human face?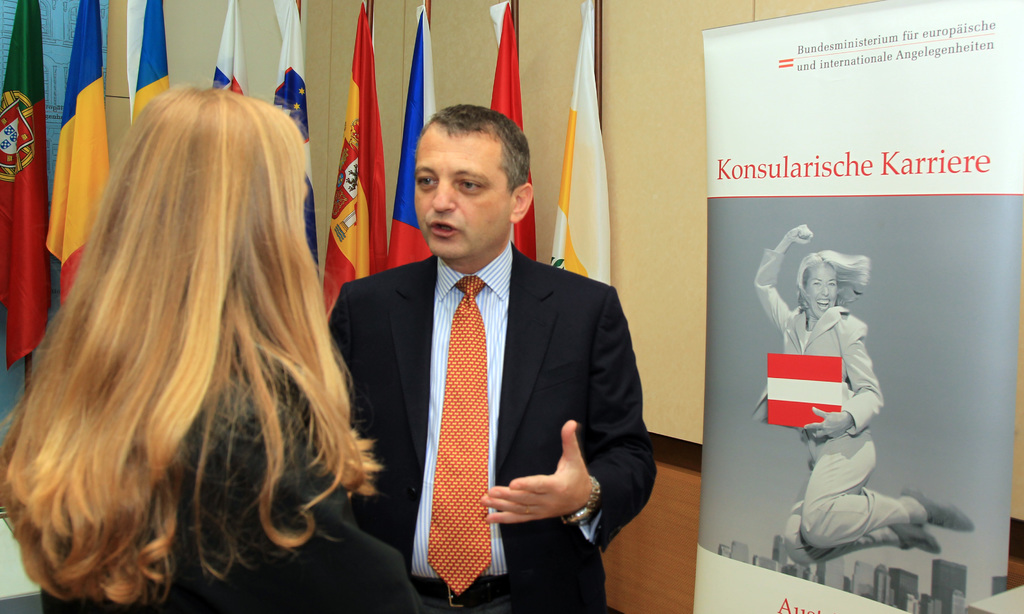
select_region(803, 267, 837, 321)
